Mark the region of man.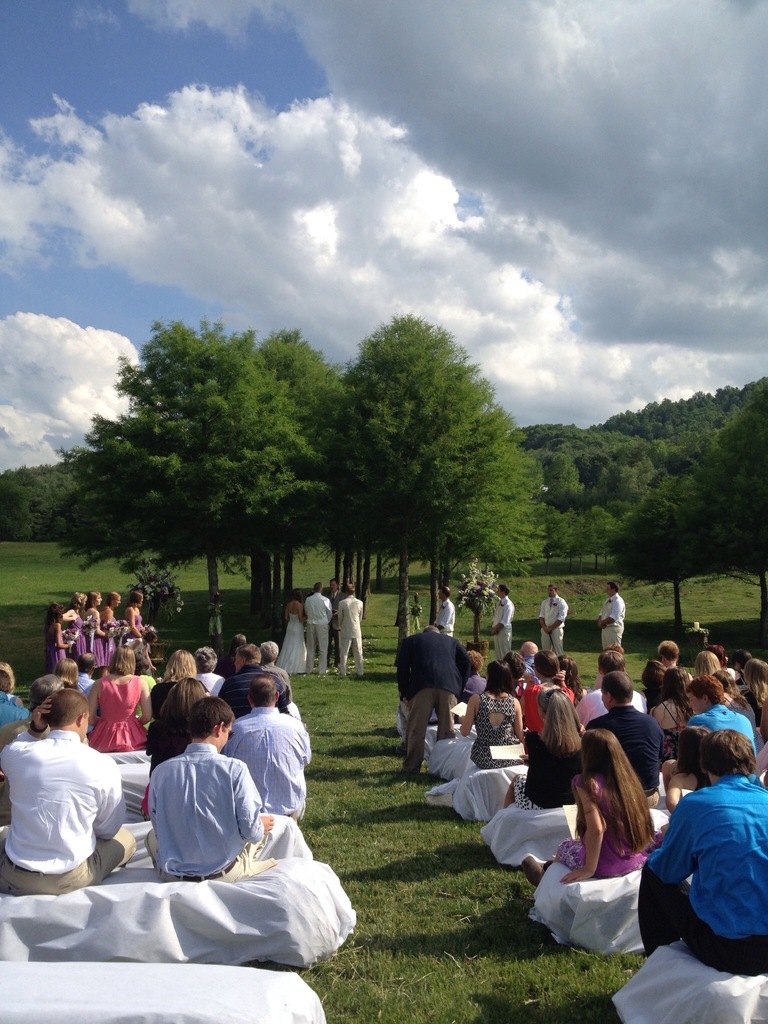
Region: 8 682 126 903.
